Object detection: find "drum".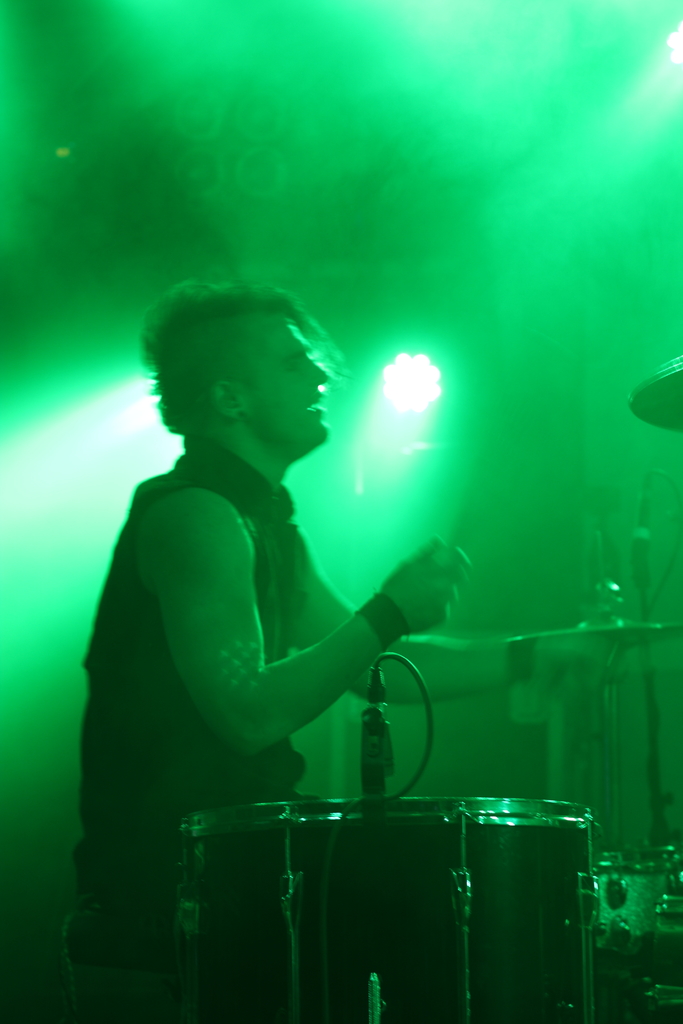
173:798:600:1023.
